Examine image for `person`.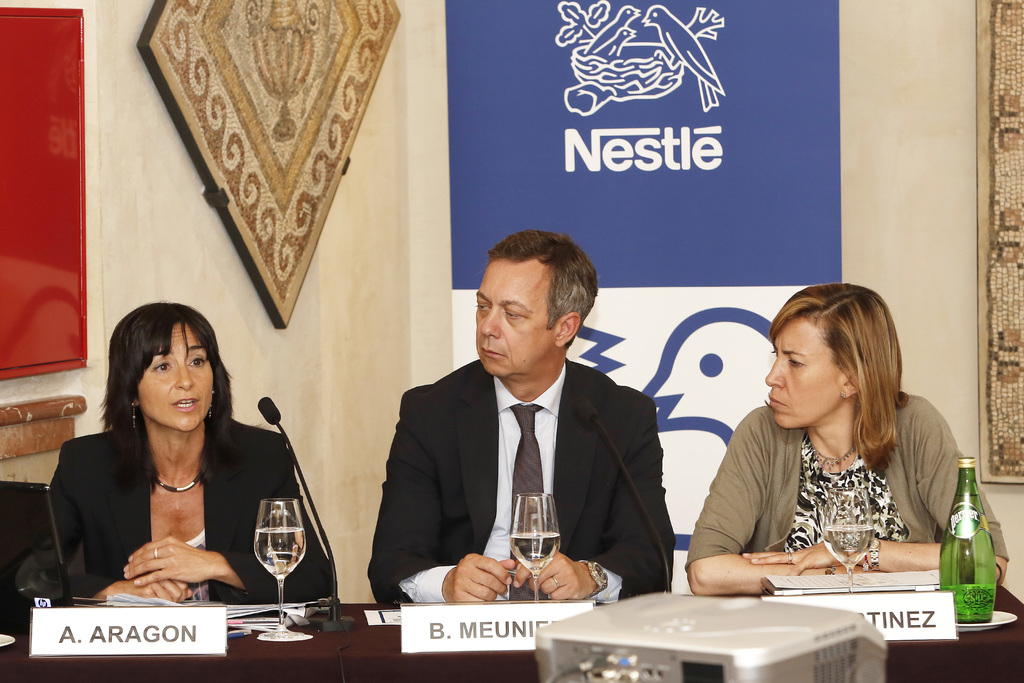
Examination result: box=[364, 225, 682, 612].
